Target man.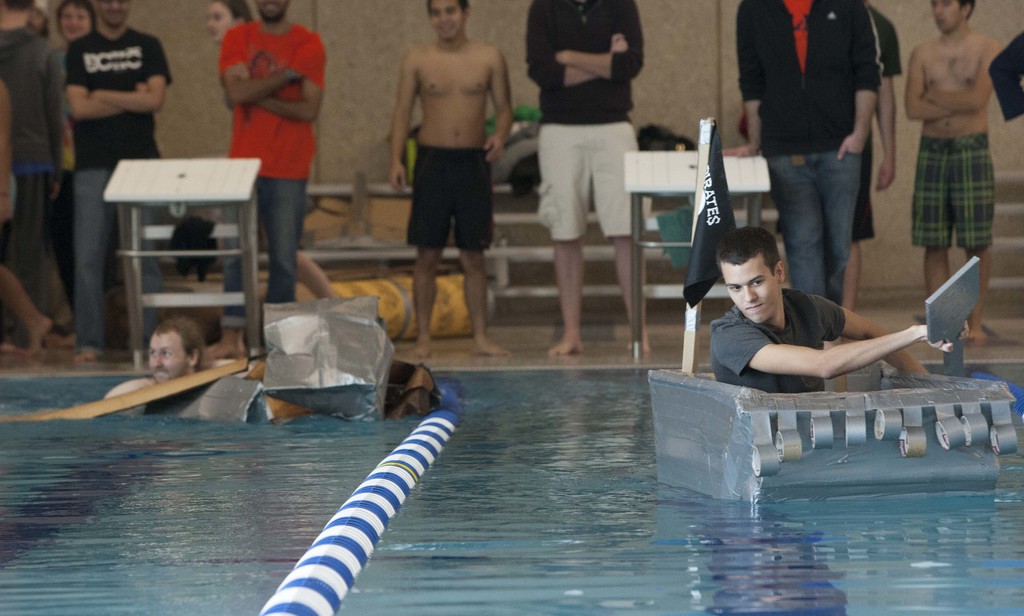
Target region: x1=895, y1=0, x2=1011, y2=286.
